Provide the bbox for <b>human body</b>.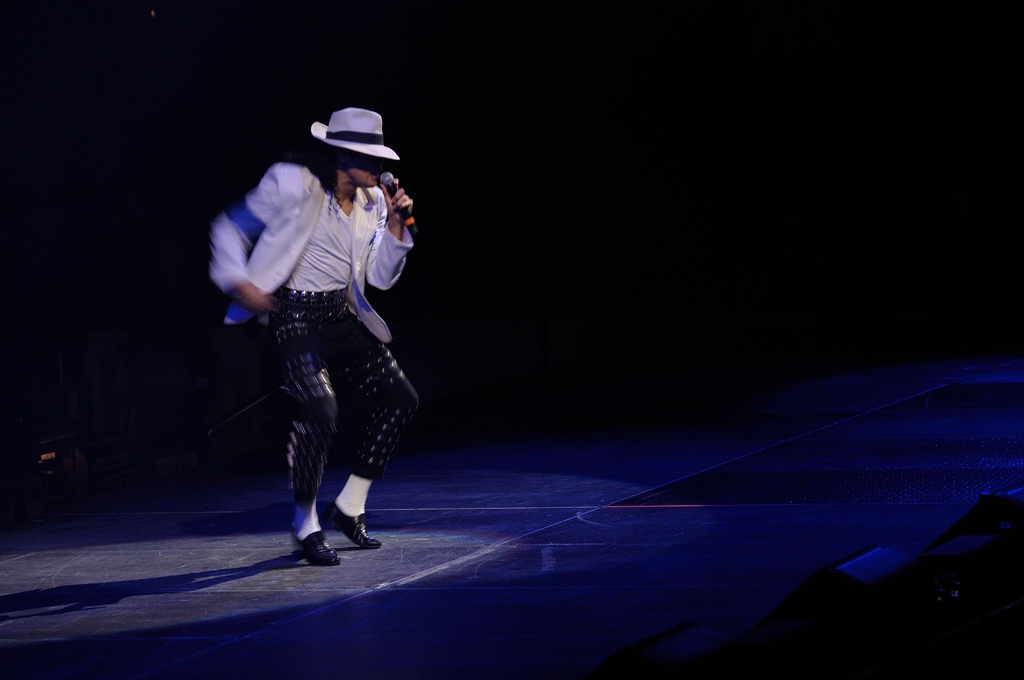
205:81:422:578.
